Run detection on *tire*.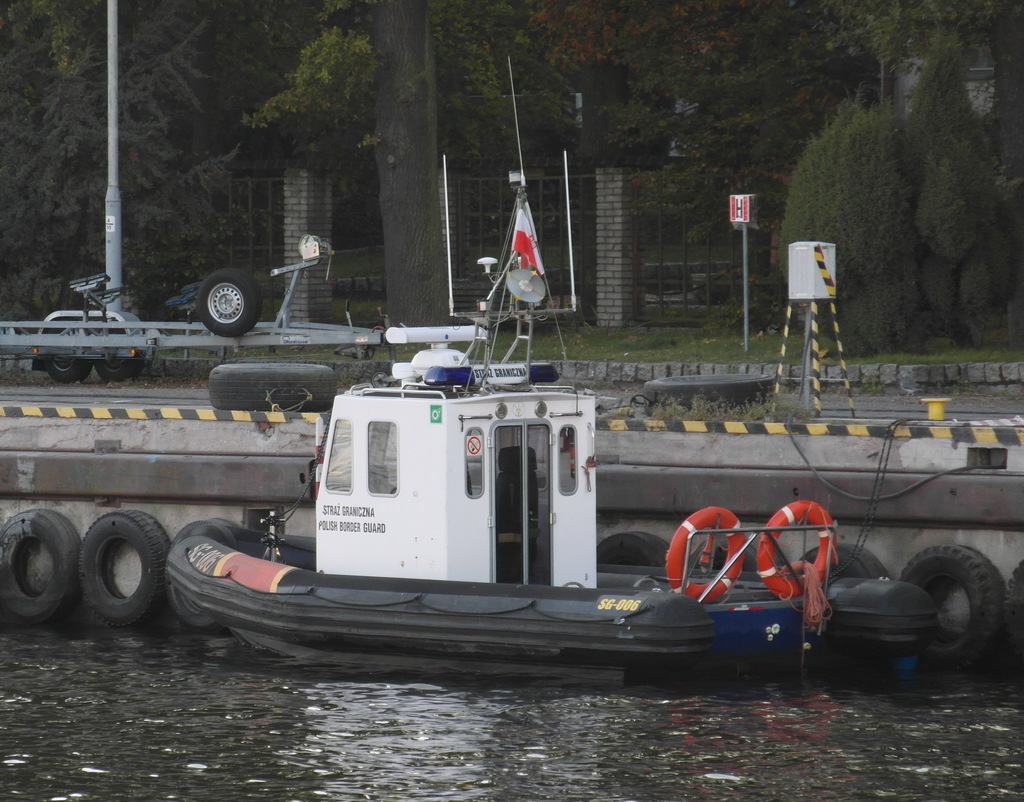
Result: pyautogui.locateOnScreen(802, 541, 895, 581).
